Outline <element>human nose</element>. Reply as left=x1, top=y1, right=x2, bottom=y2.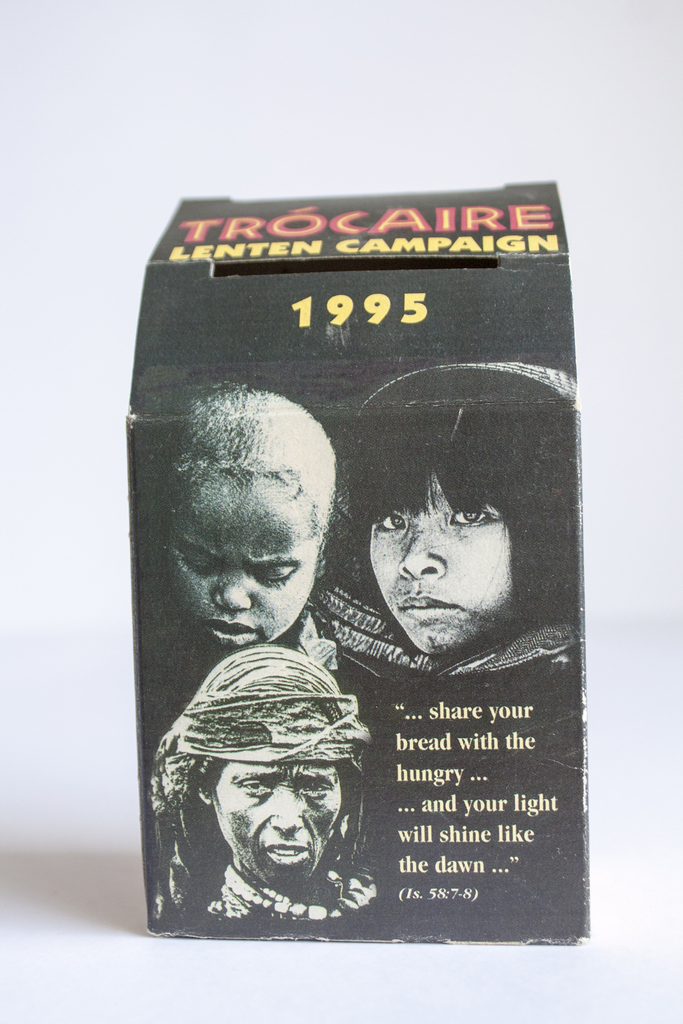
left=268, top=792, right=308, bottom=835.
